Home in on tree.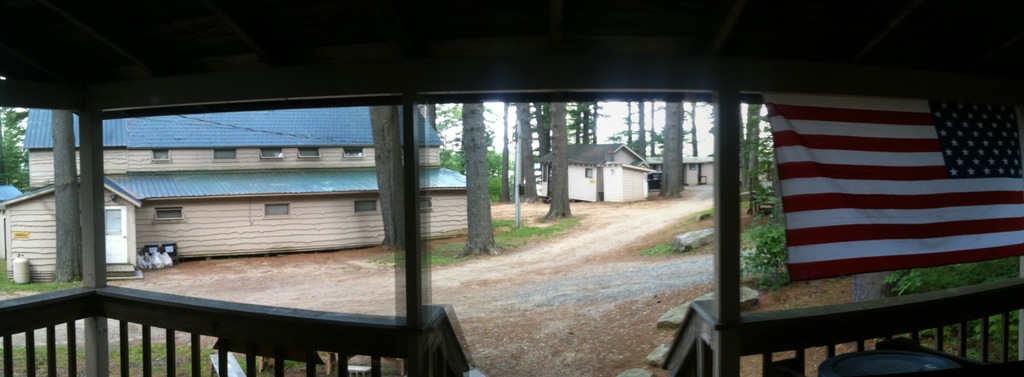
Homed in at (548, 94, 573, 219).
